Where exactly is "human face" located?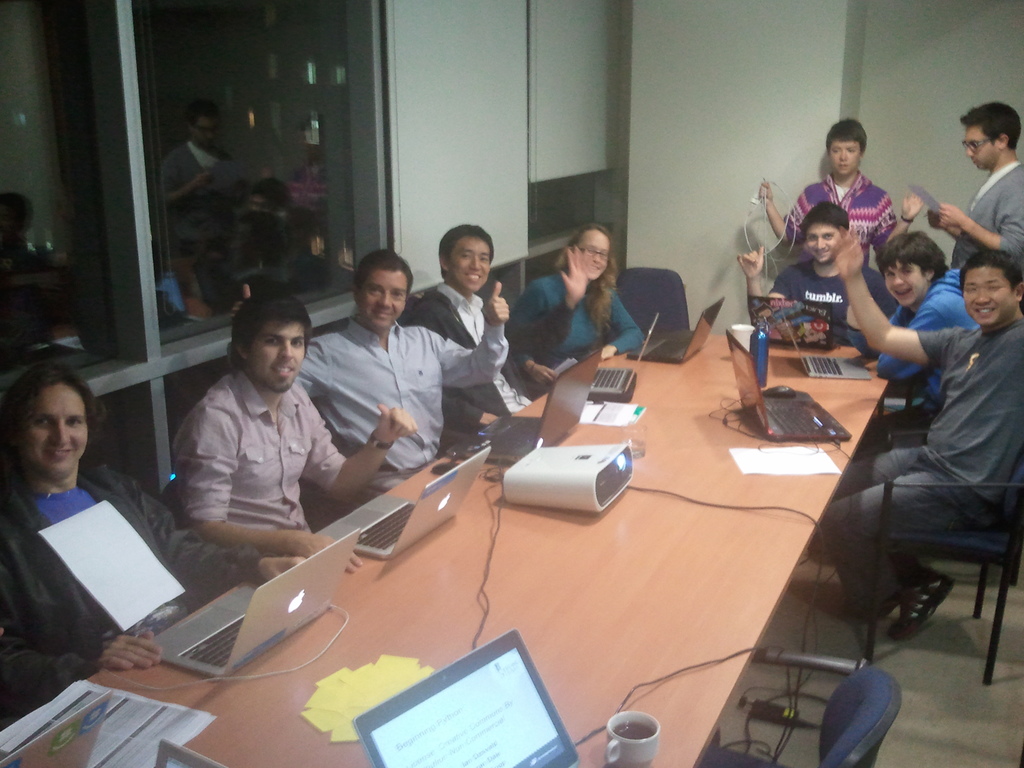
Its bounding box is 966 129 998 167.
